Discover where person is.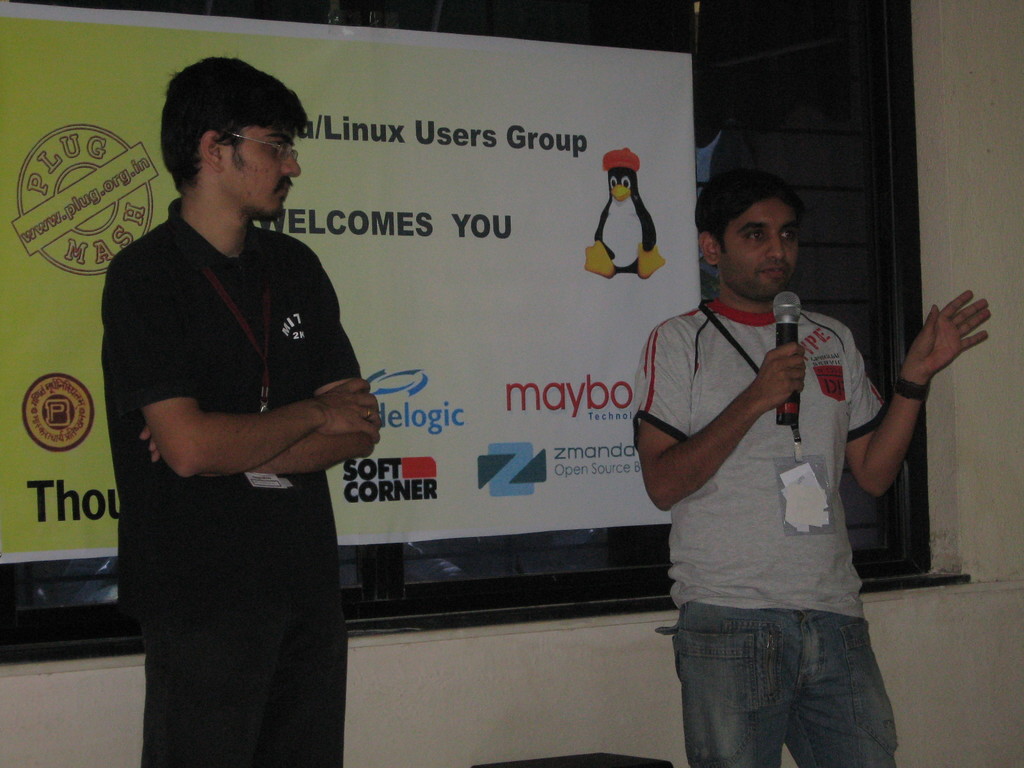
Discovered at {"left": 102, "top": 54, "right": 380, "bottom": 739}.
